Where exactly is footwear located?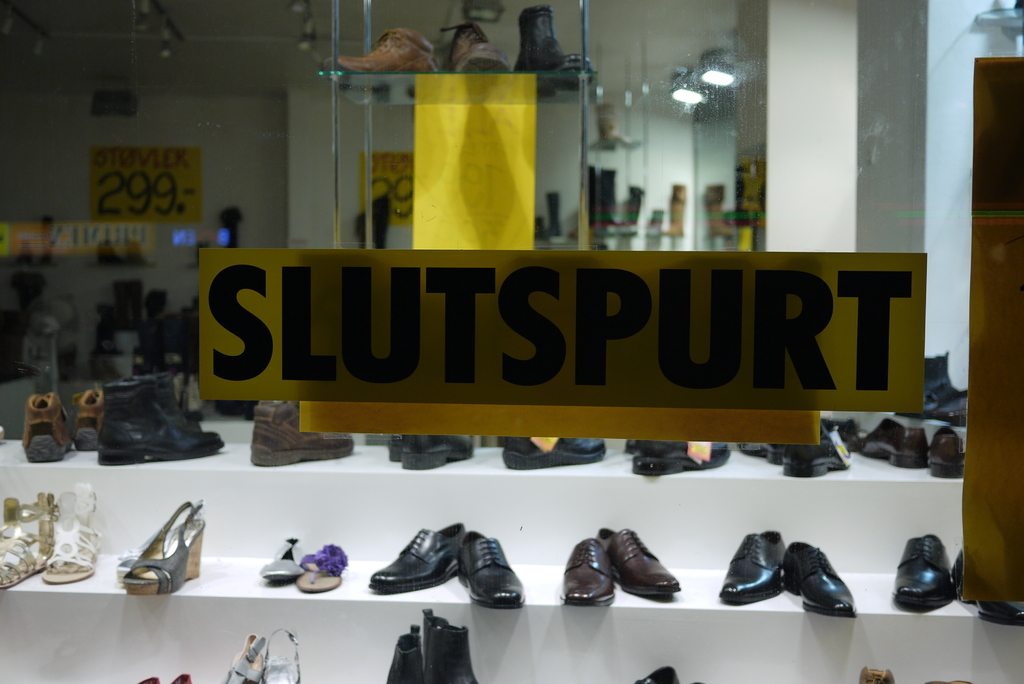
Its bounding box is region(908, 351, 970, 422).
